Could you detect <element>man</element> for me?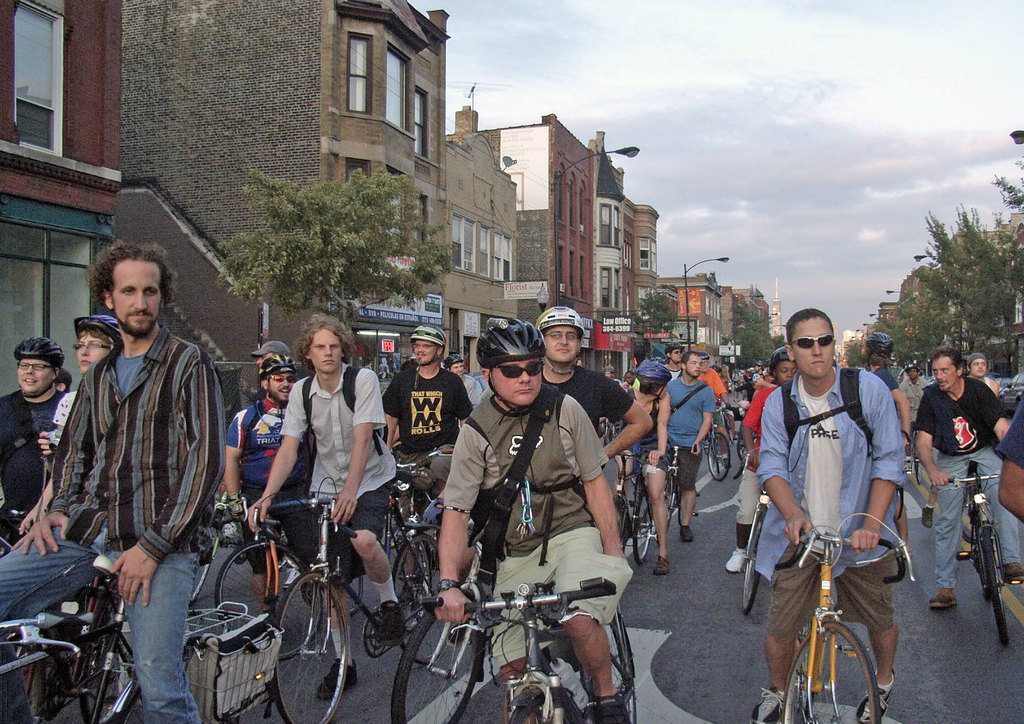
Detection result: <box>728,348,803,572</box>.
